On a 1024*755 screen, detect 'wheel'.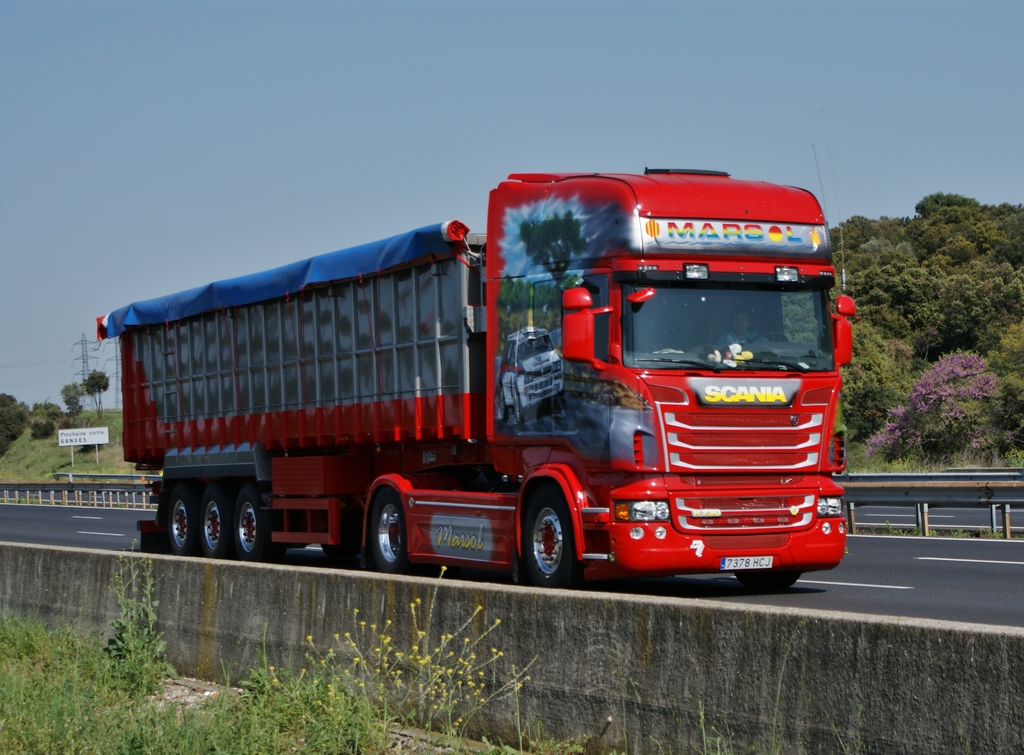
<bbox>372, 489, 409, 572</bbox>.
